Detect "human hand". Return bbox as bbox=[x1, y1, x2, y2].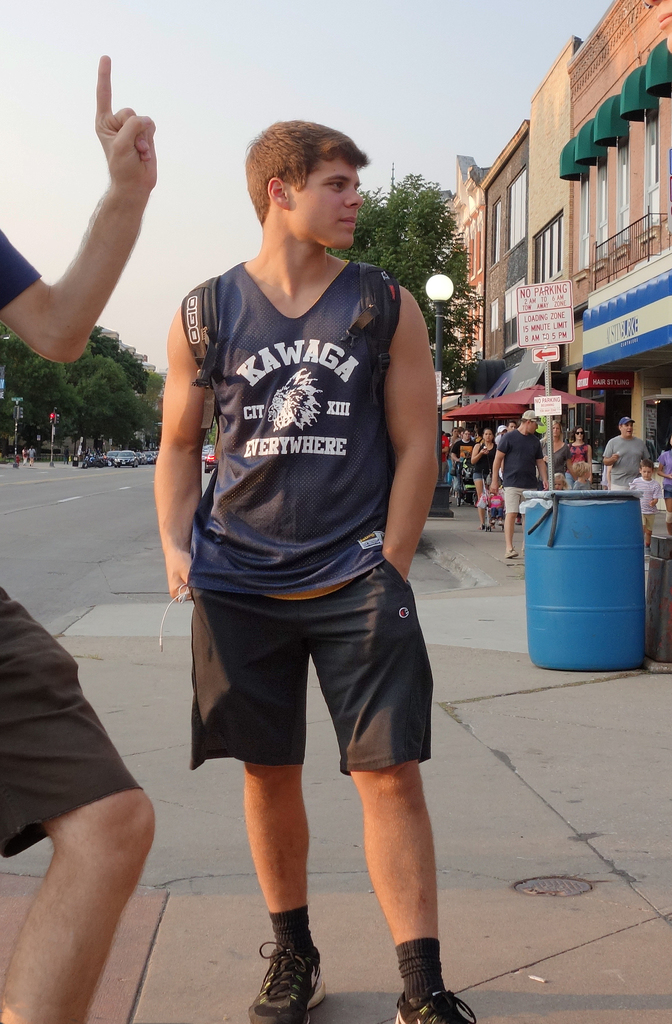
bbox=[488, 480, 500, 492].
